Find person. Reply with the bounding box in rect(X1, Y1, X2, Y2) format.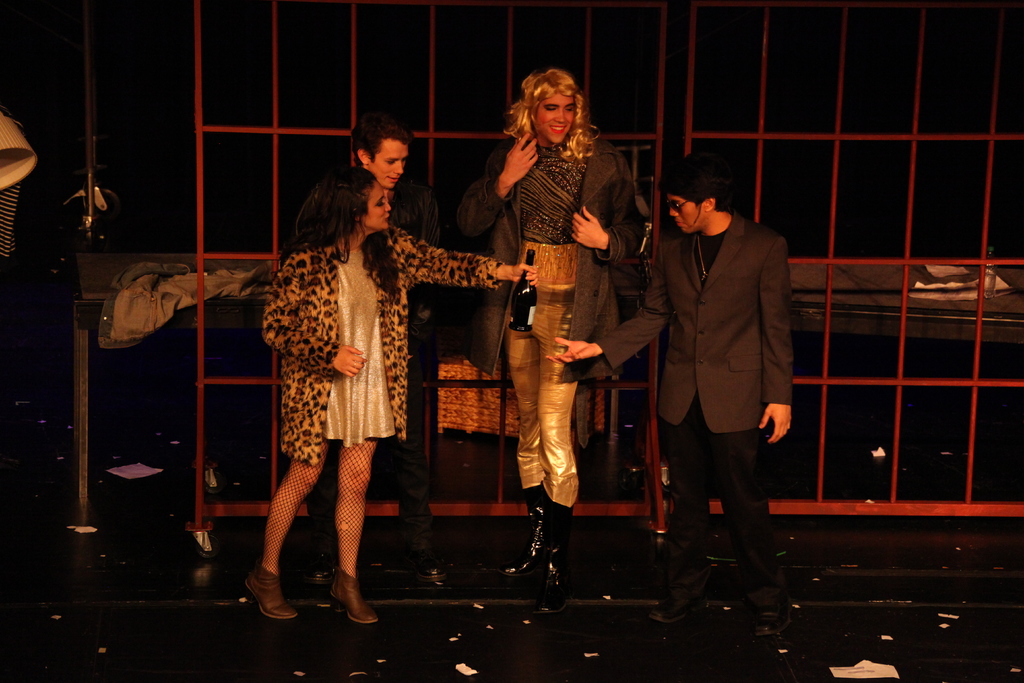
rect(454, 69, 646, 589).
